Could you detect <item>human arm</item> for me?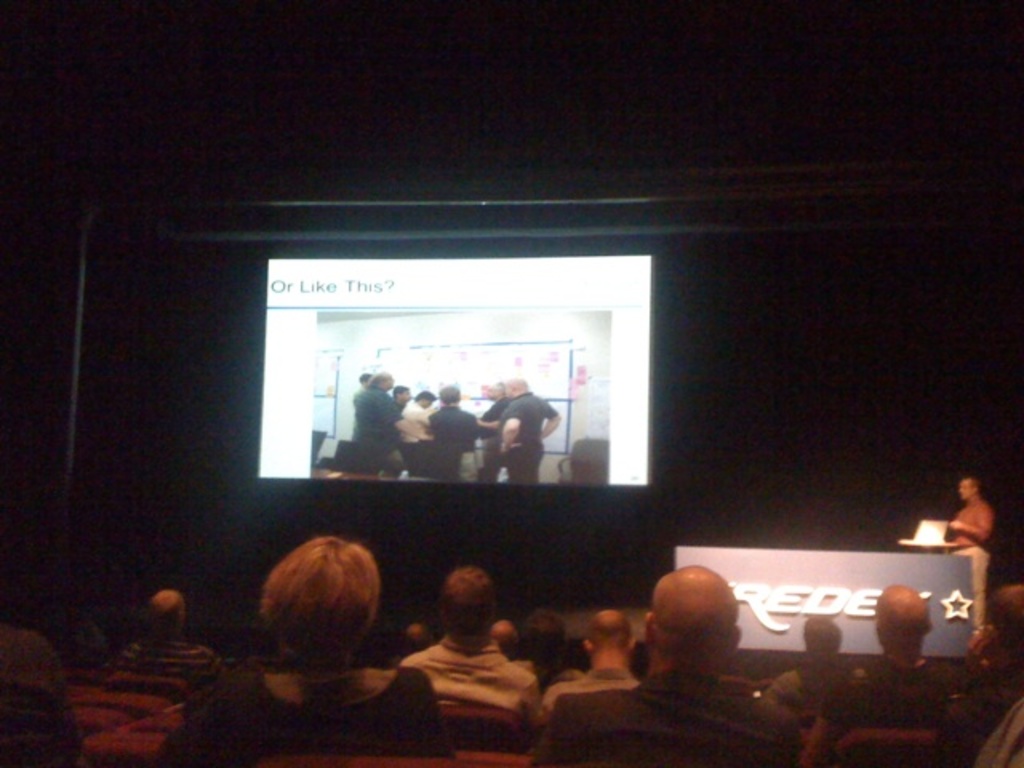
Detection result: bbox=[470, 410, 507, 429].
